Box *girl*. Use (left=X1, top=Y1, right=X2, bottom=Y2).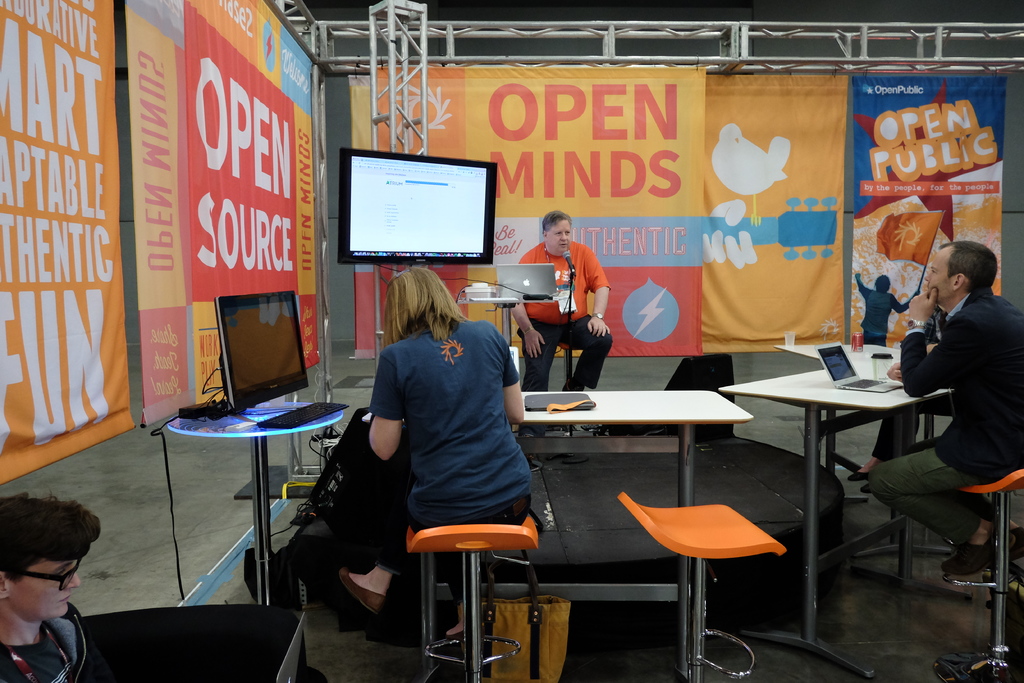
(left=340, top=263, right=533, bottom=630).
